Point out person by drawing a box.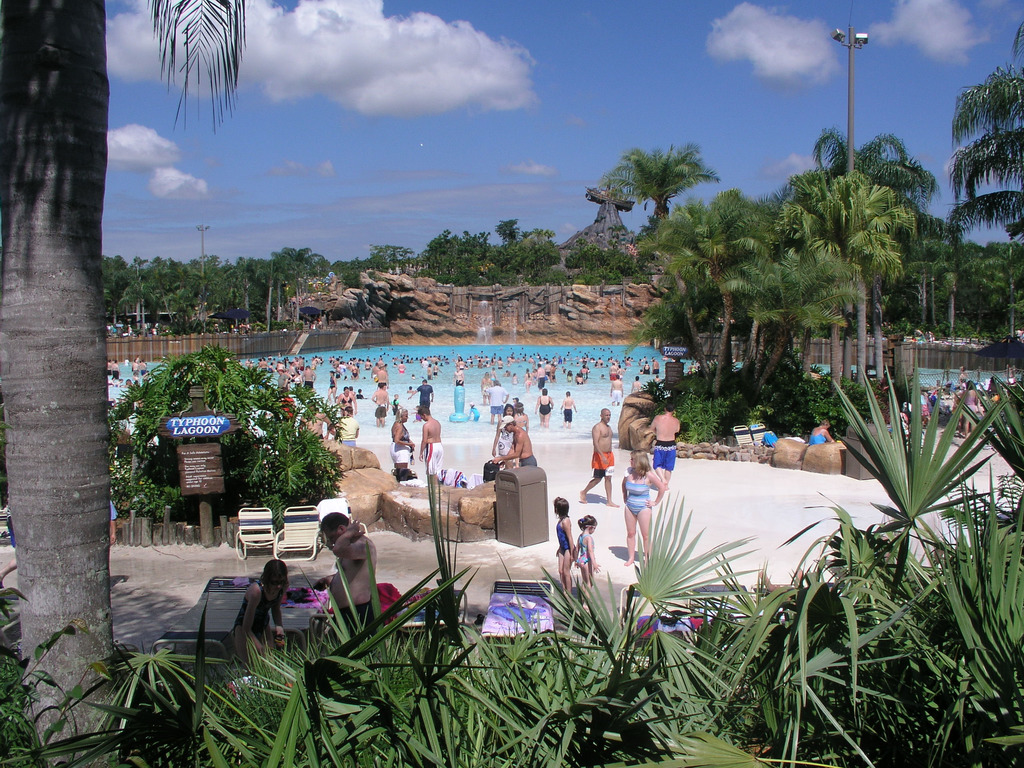
bbox(140, 369, 150, 381).
